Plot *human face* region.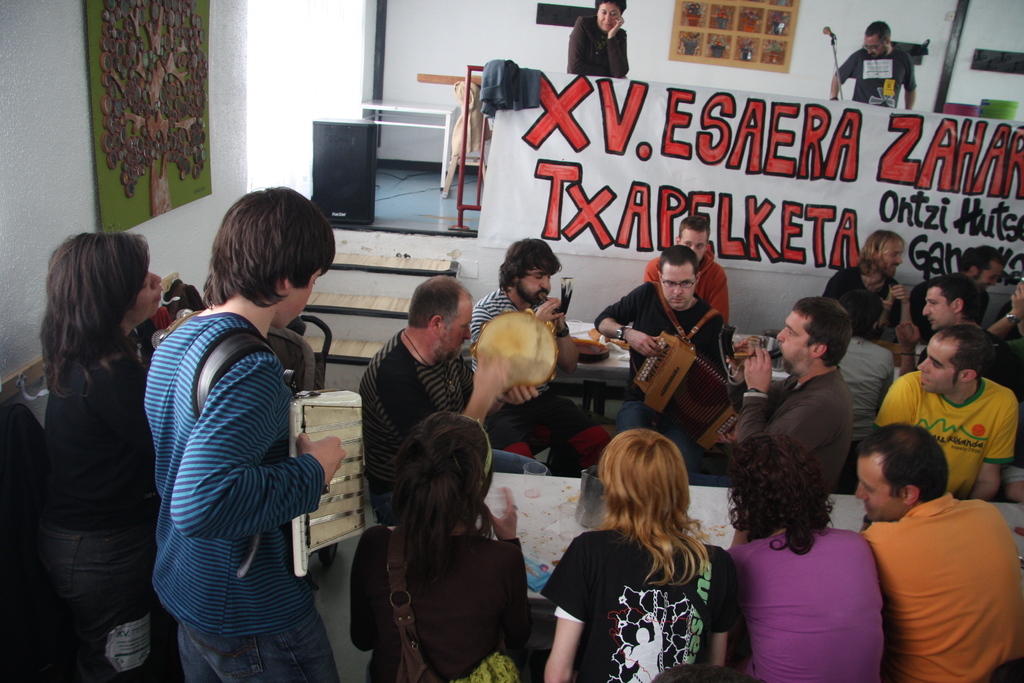
Plotted at (516, 265, 552, 304).
